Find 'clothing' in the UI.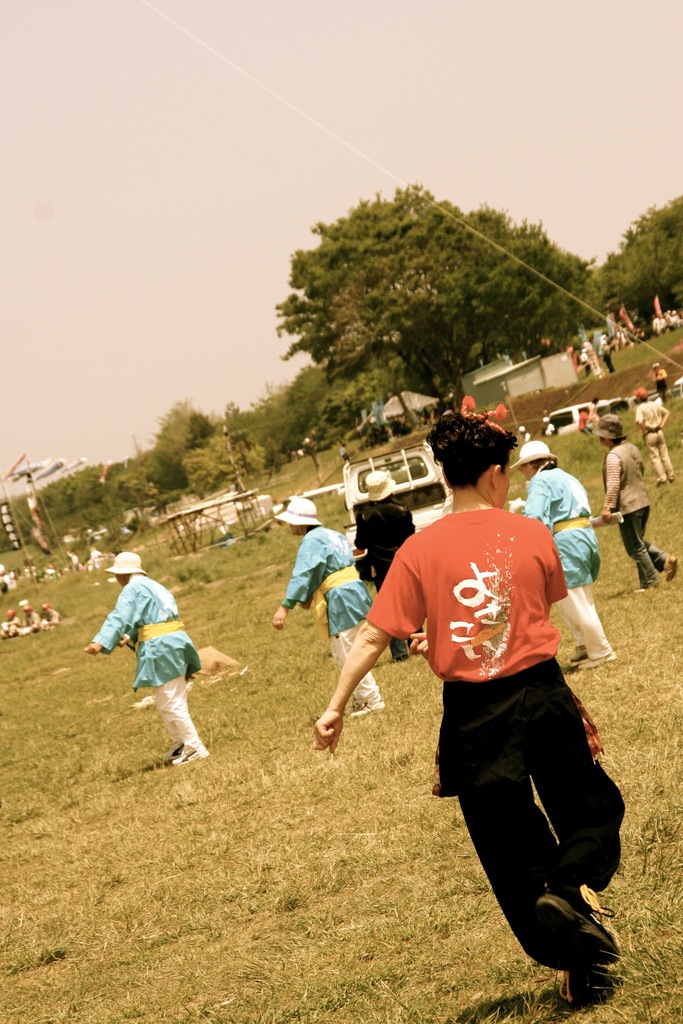
UI element at 607 436 666 594.
